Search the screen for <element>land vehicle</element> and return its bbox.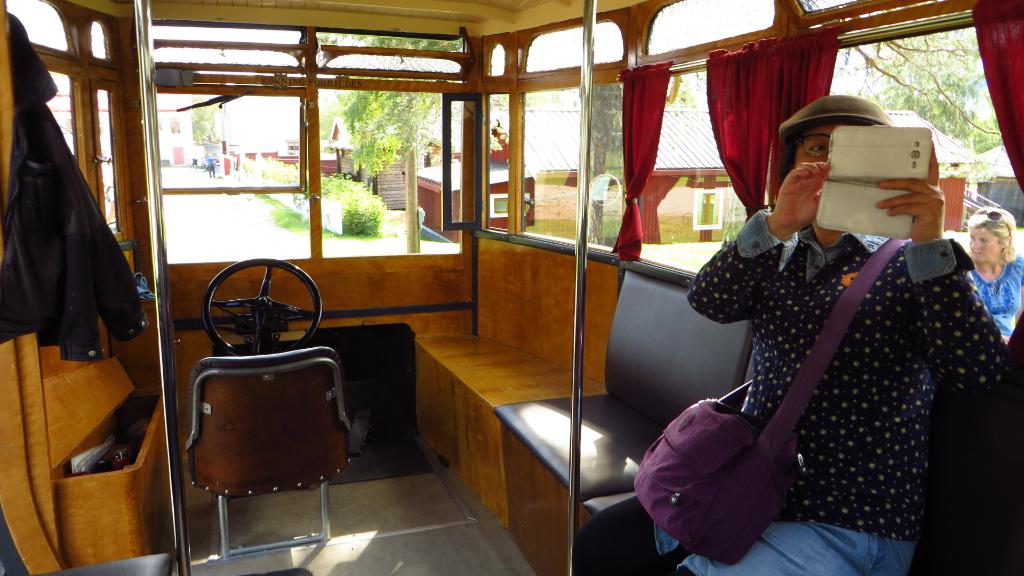
Found: 0,0,1022,575.
